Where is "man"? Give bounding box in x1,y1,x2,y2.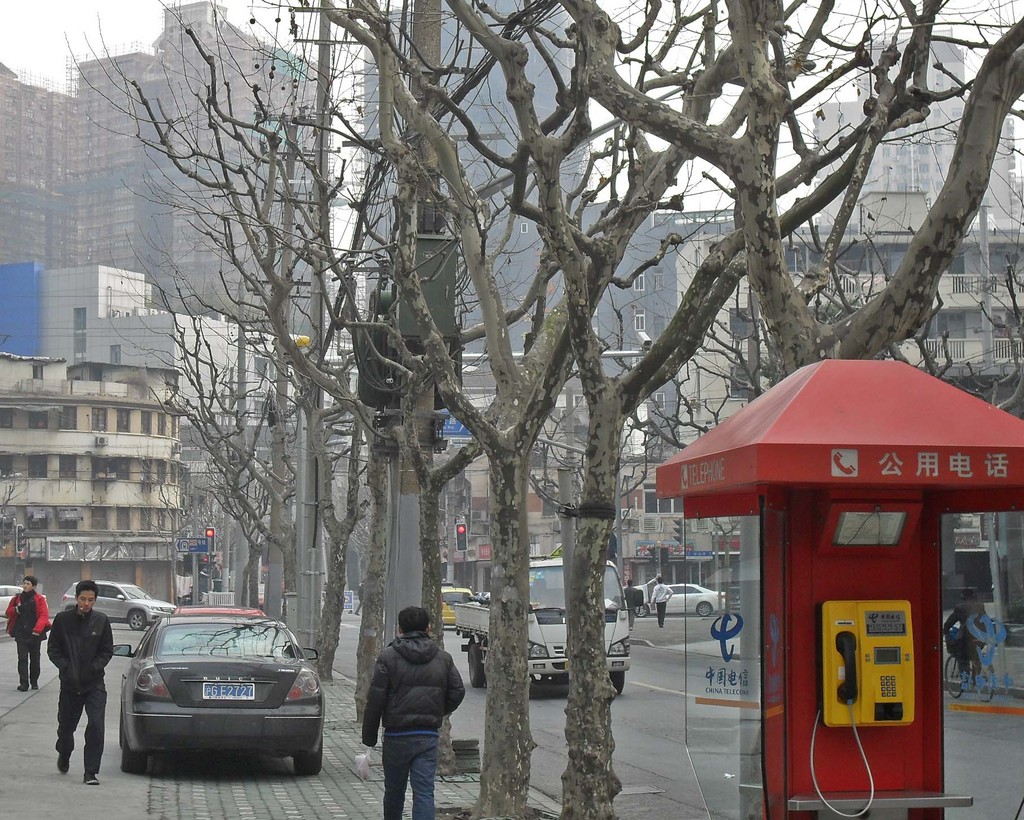
362,608,467,819.
